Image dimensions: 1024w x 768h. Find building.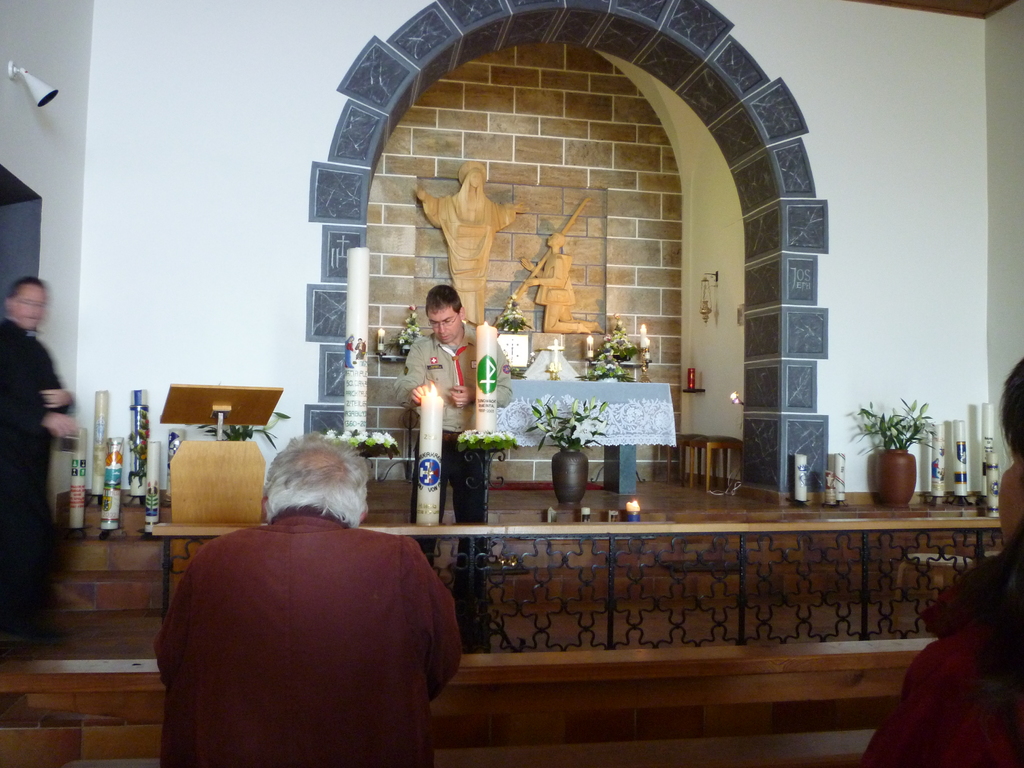
x1=0 y1=0 x2=1023 y2=767.
